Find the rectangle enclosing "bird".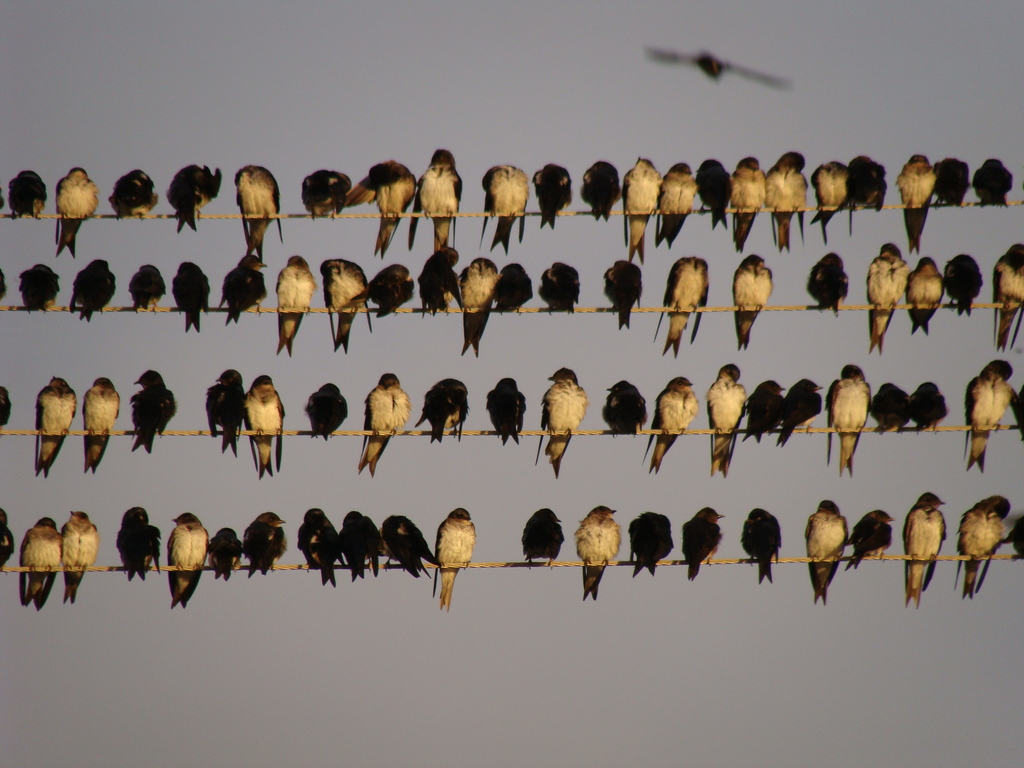
bbox(904, 257, 943, 336).
